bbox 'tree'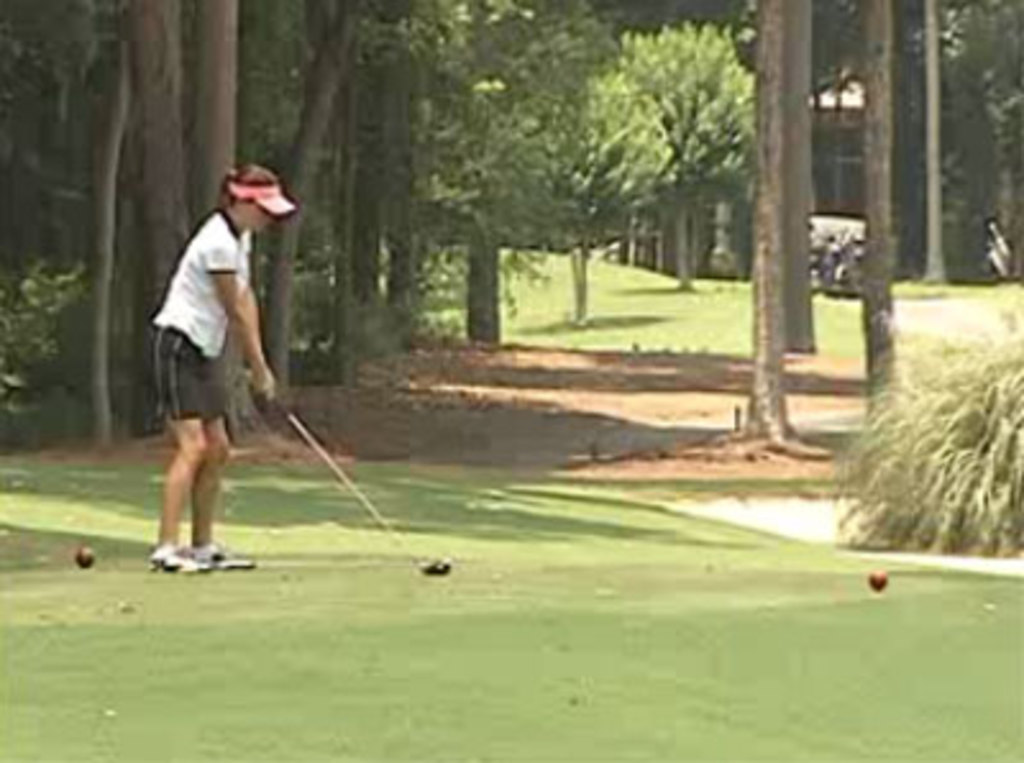
(x1=899, y1=0, x2=1021, y2=292)
